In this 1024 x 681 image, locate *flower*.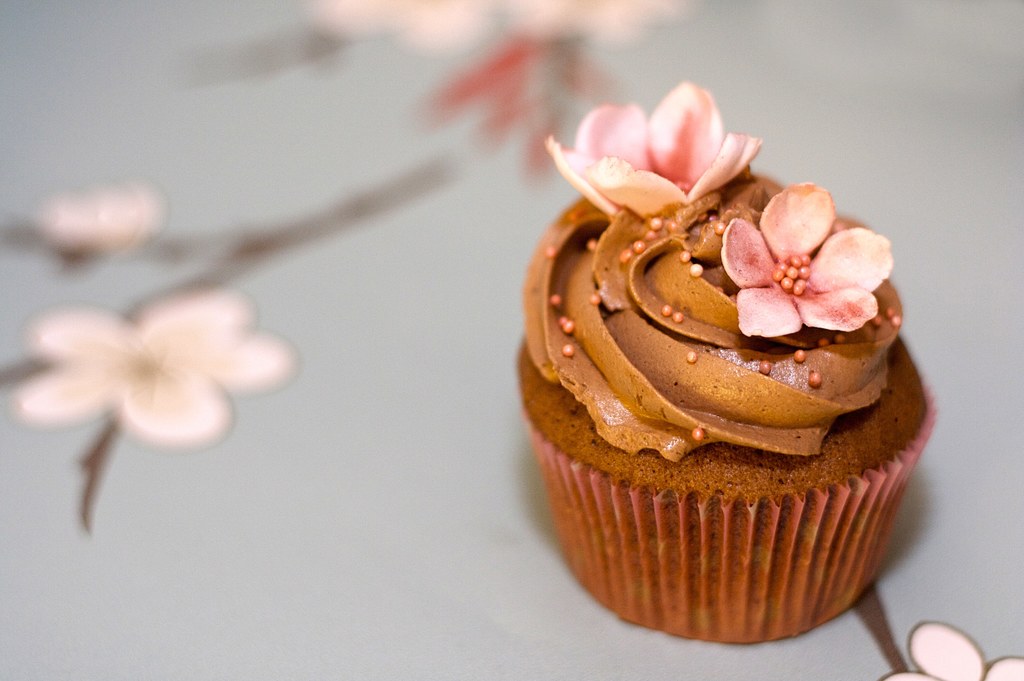
Bounding box: <region>309, 0, 499, 54</region>.
